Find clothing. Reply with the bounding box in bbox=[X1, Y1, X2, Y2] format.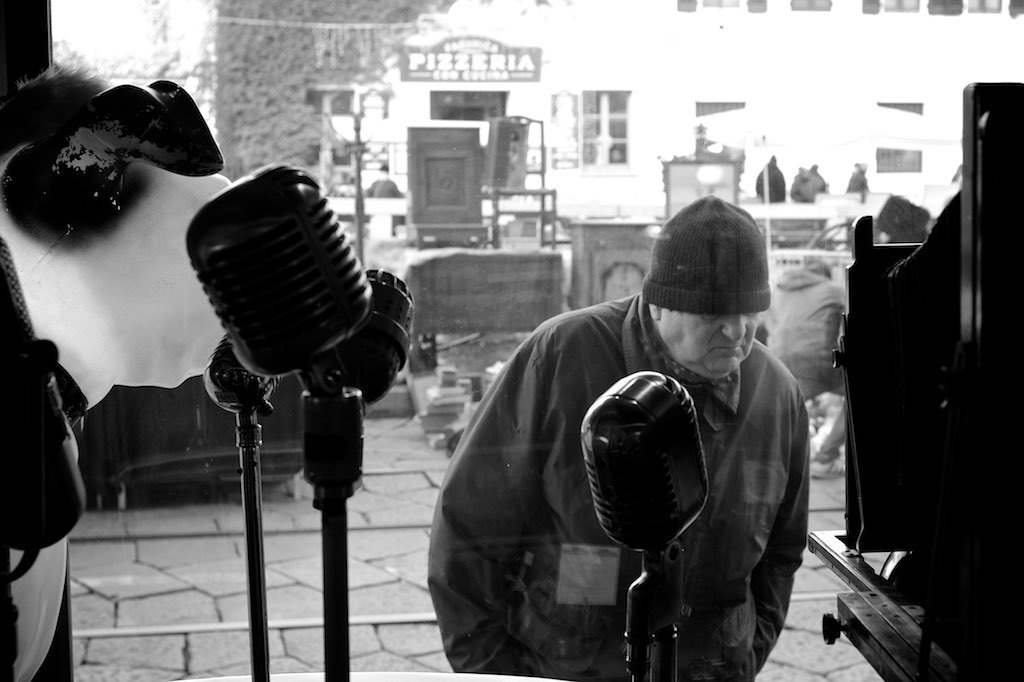
bbox=[427, 296, 812, 681].
